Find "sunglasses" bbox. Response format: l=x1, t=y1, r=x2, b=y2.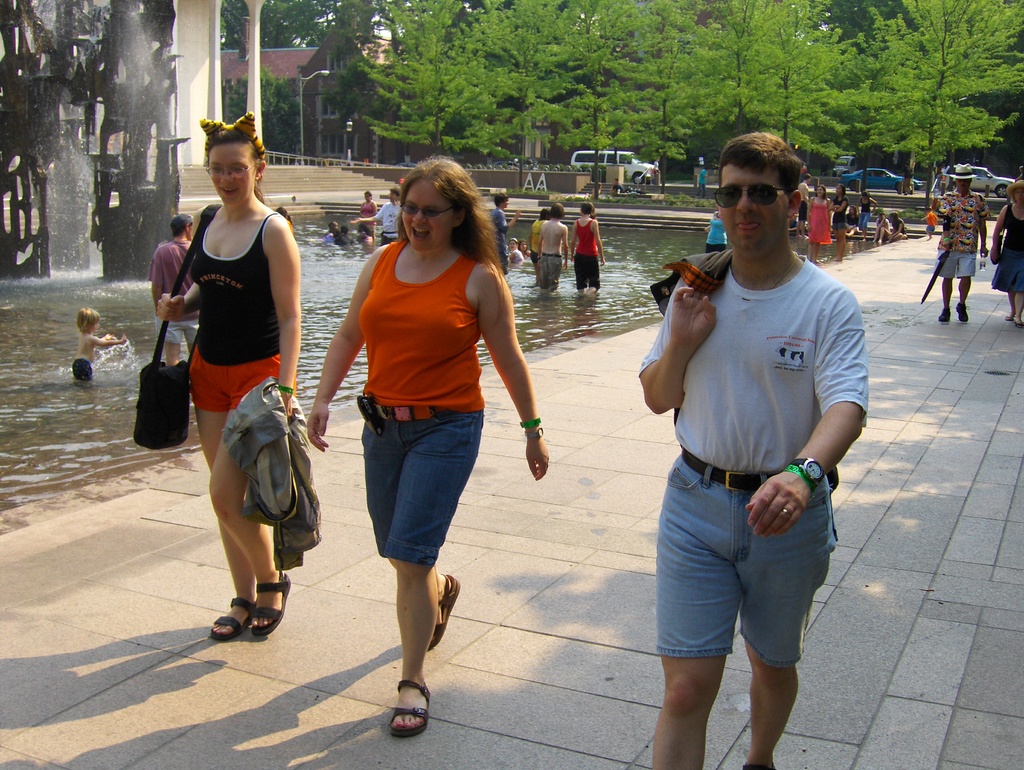
l=400, t=205, r=452, b=220.
